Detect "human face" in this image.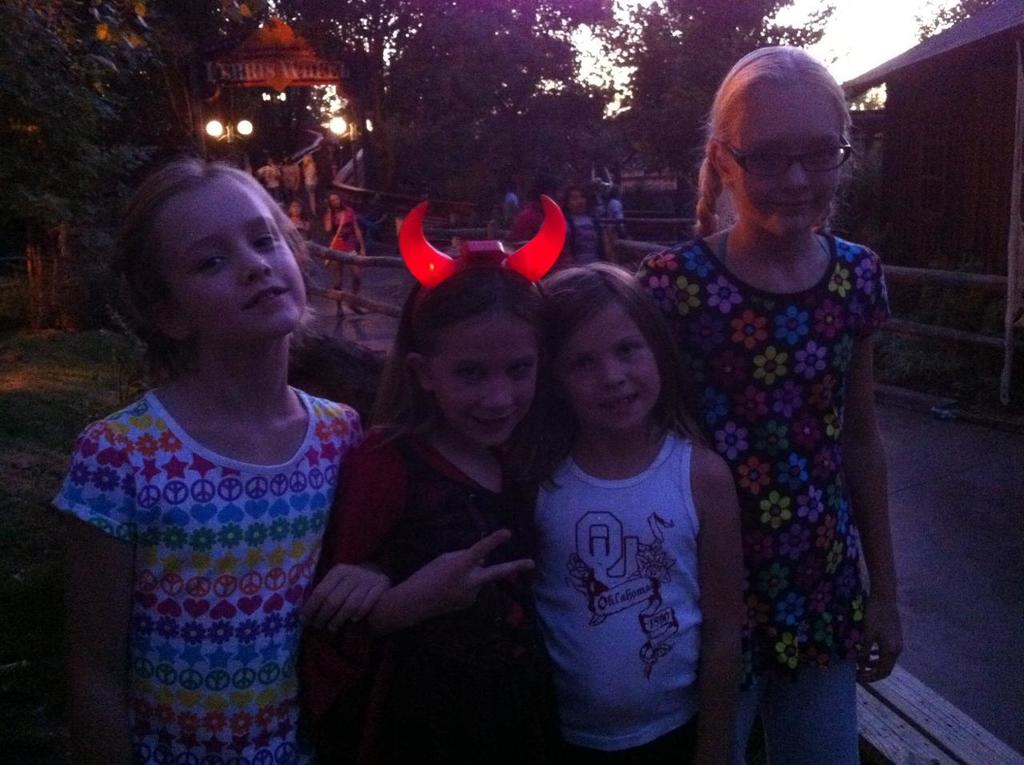
Detection: 164,184,303,330.
